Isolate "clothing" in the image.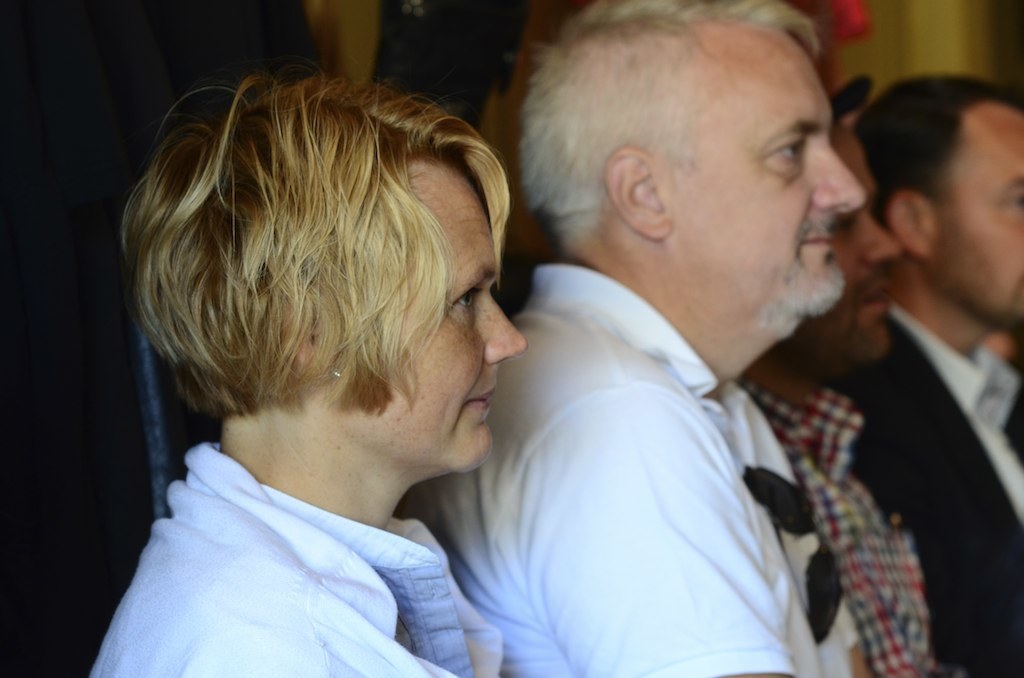
Isolated region: bbox=(744, 385, 950, 677).
